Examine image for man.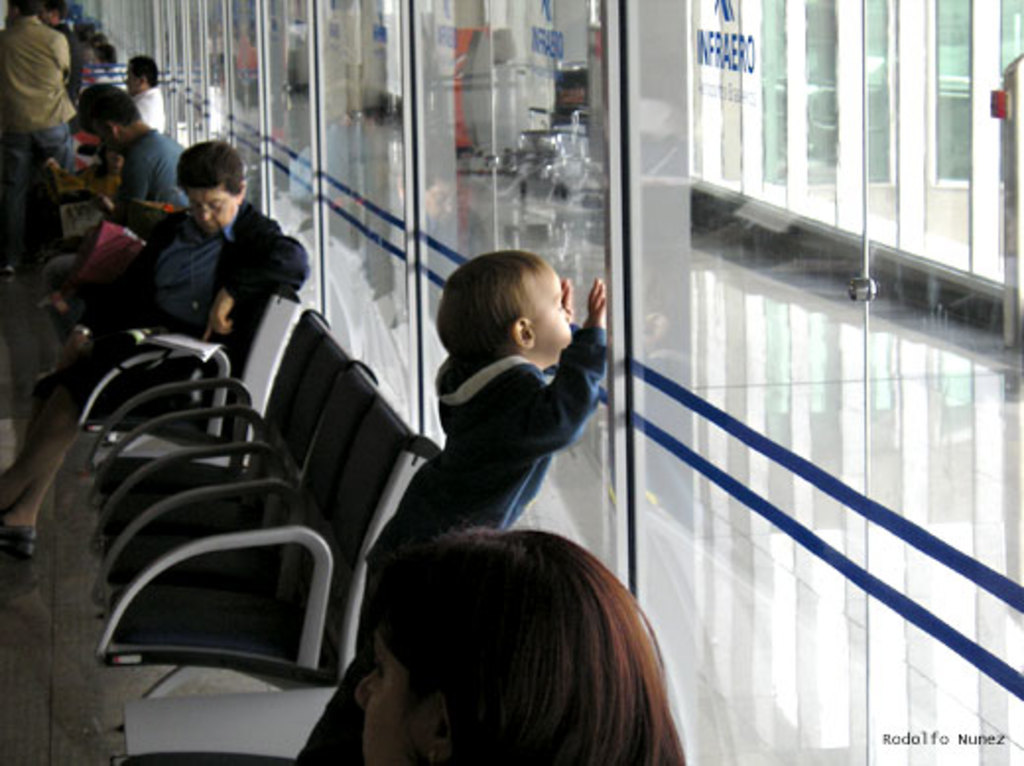
Examination result: <region>0, 0, 69, 276</region>.
